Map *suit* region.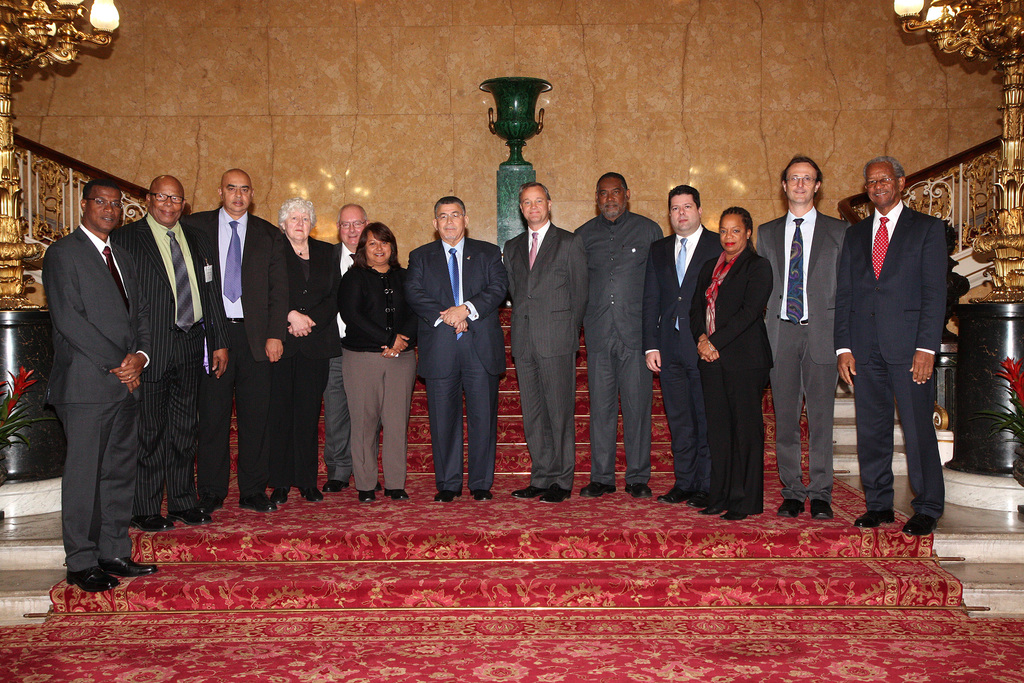
Mapped to locate(195, 206, 288, 511).
